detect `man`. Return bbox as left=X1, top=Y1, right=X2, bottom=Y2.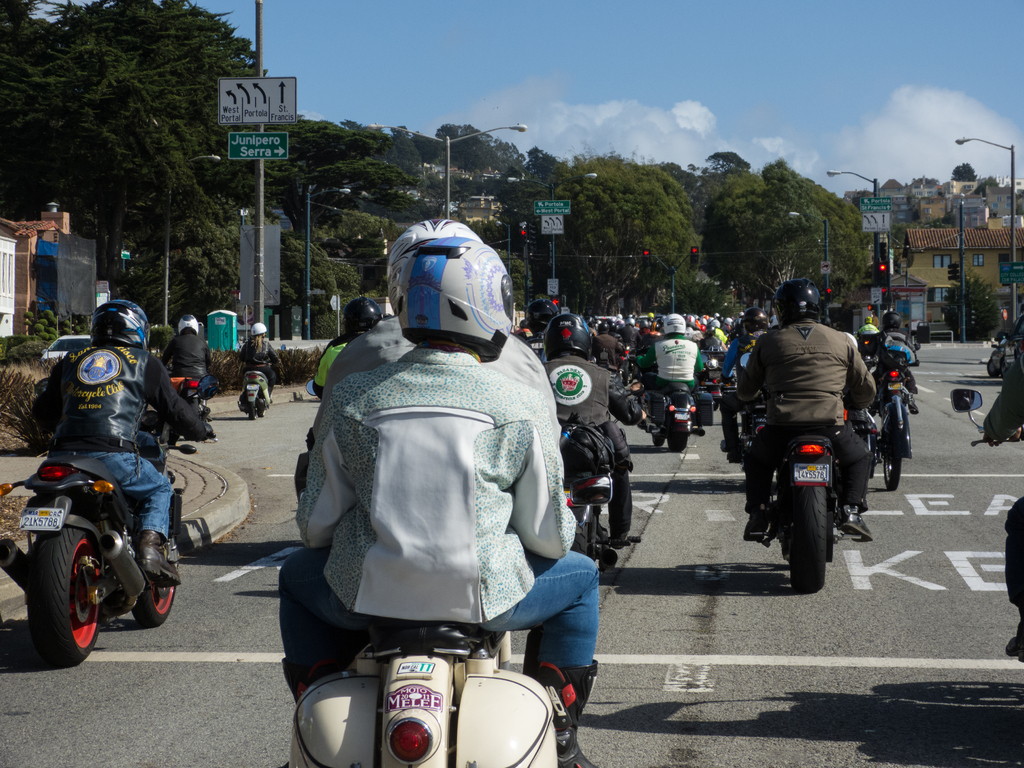
left=722, top=279, right=873, bottom=547.
